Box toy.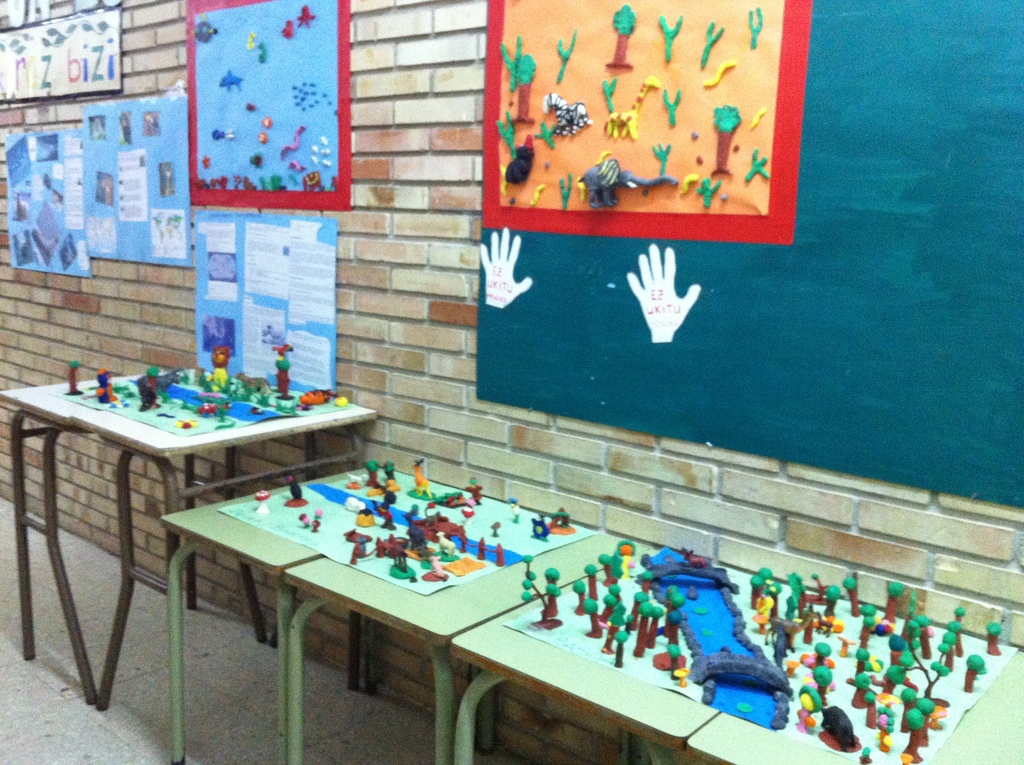
(794, 682, 821, 732).
